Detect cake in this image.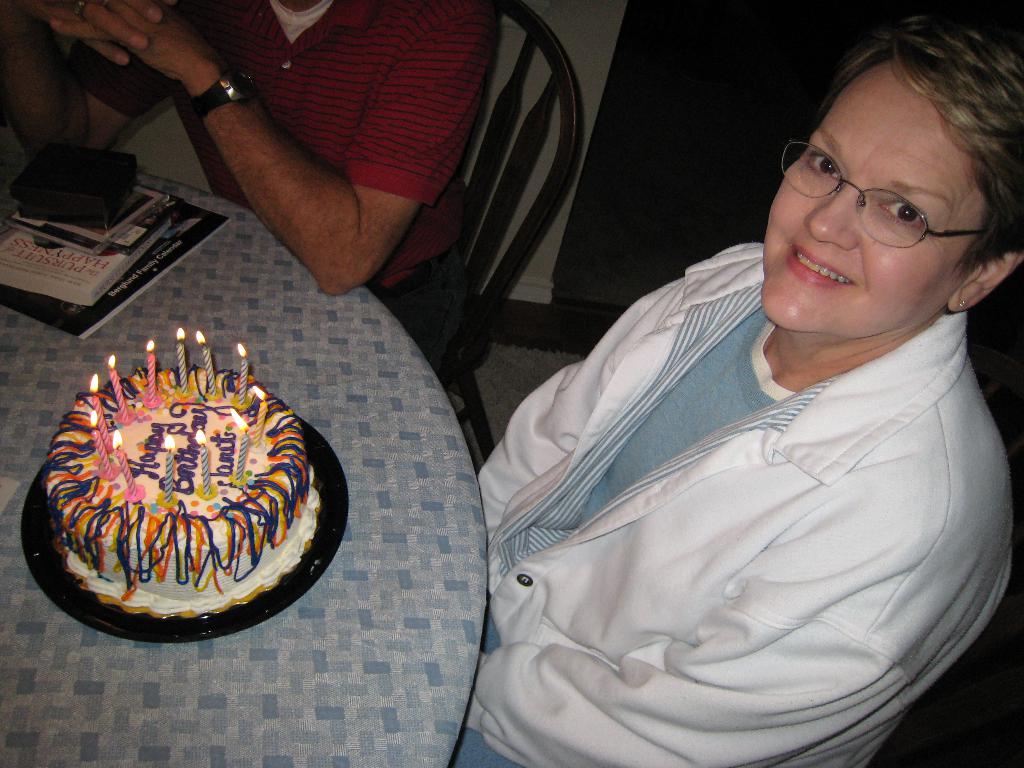
Detection: 44, 371, 321, 623.
